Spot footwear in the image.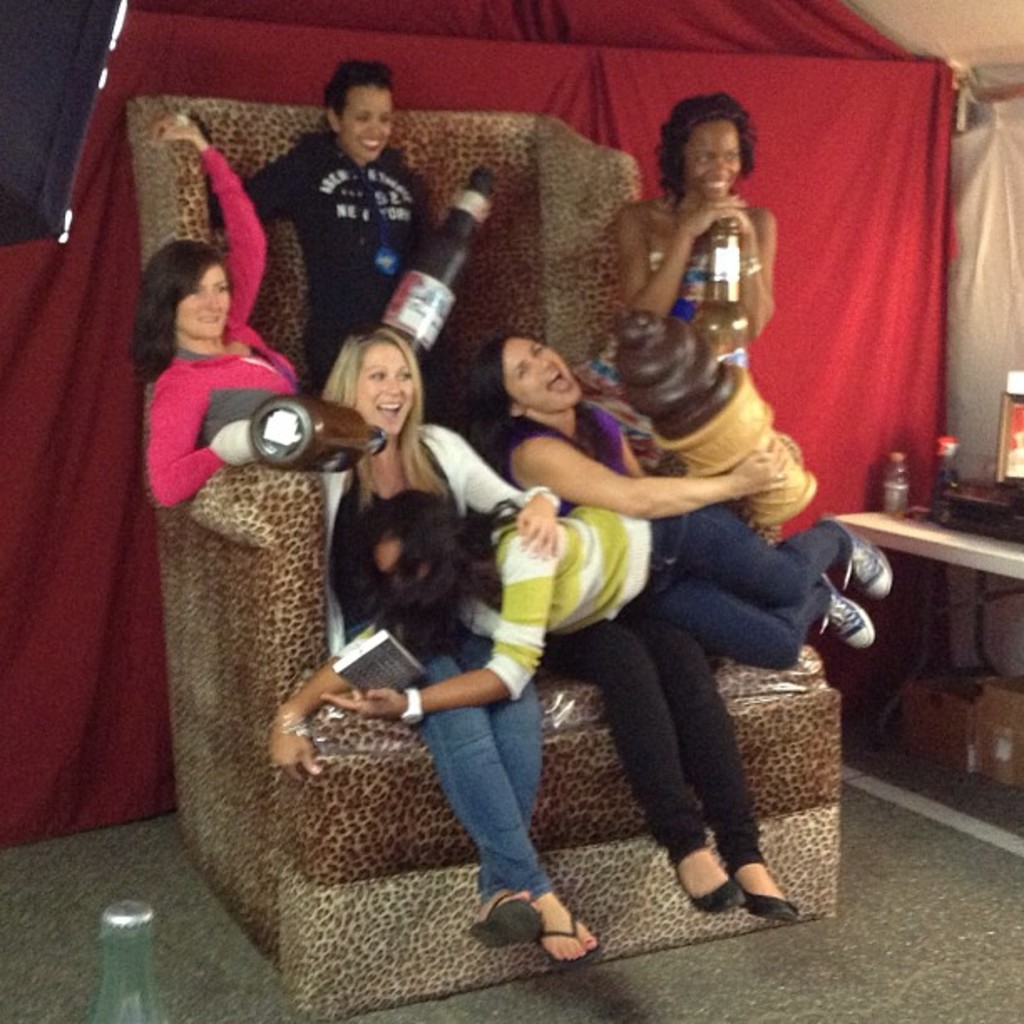
footwear found at [left=850, top=532, right=890, bottom=601].
